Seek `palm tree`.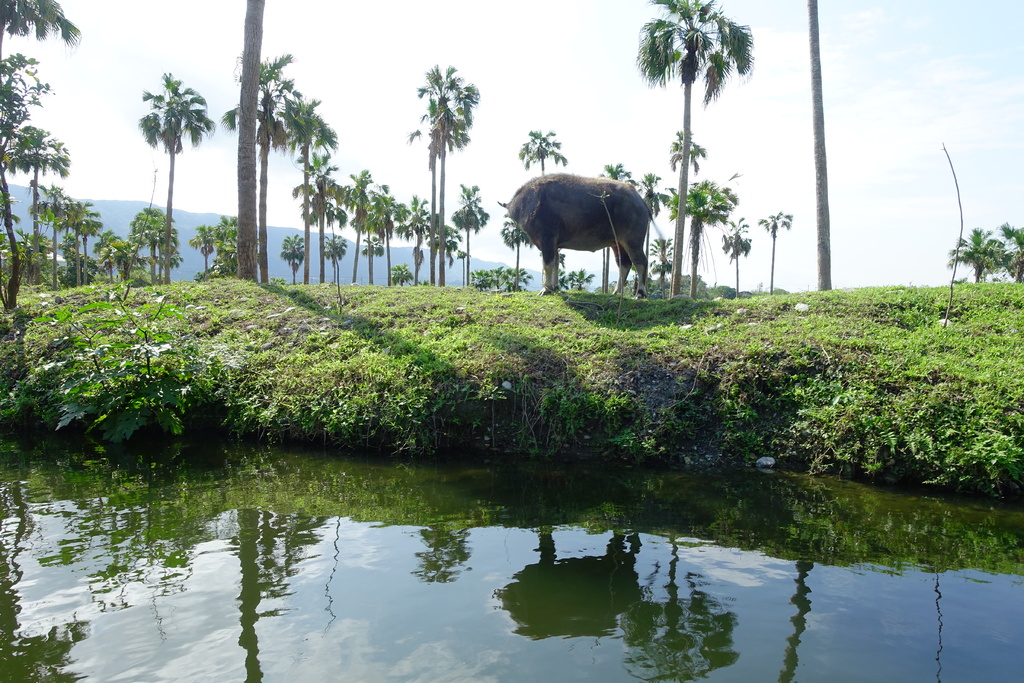
[x1=409, y1=60, x2=472, y2=249].
